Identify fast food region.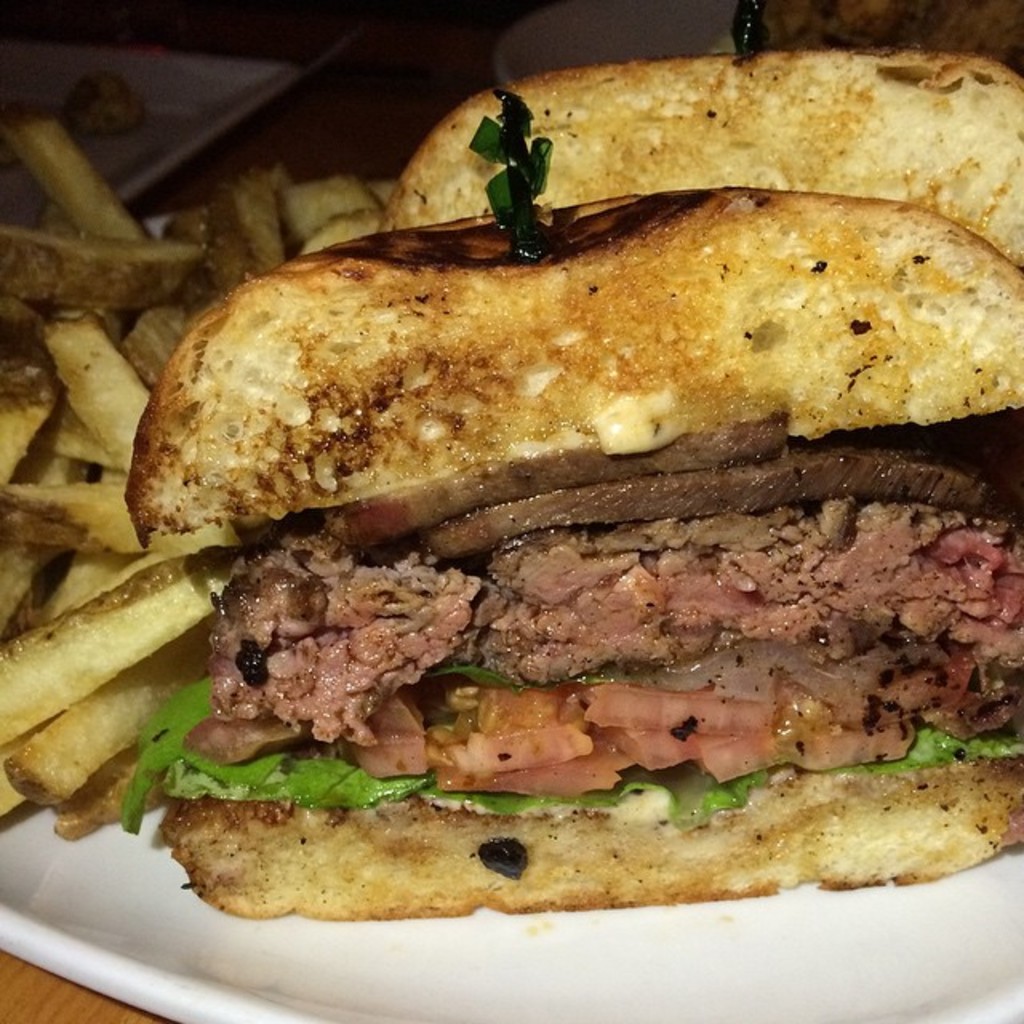
Region: 3,432,141,568.
